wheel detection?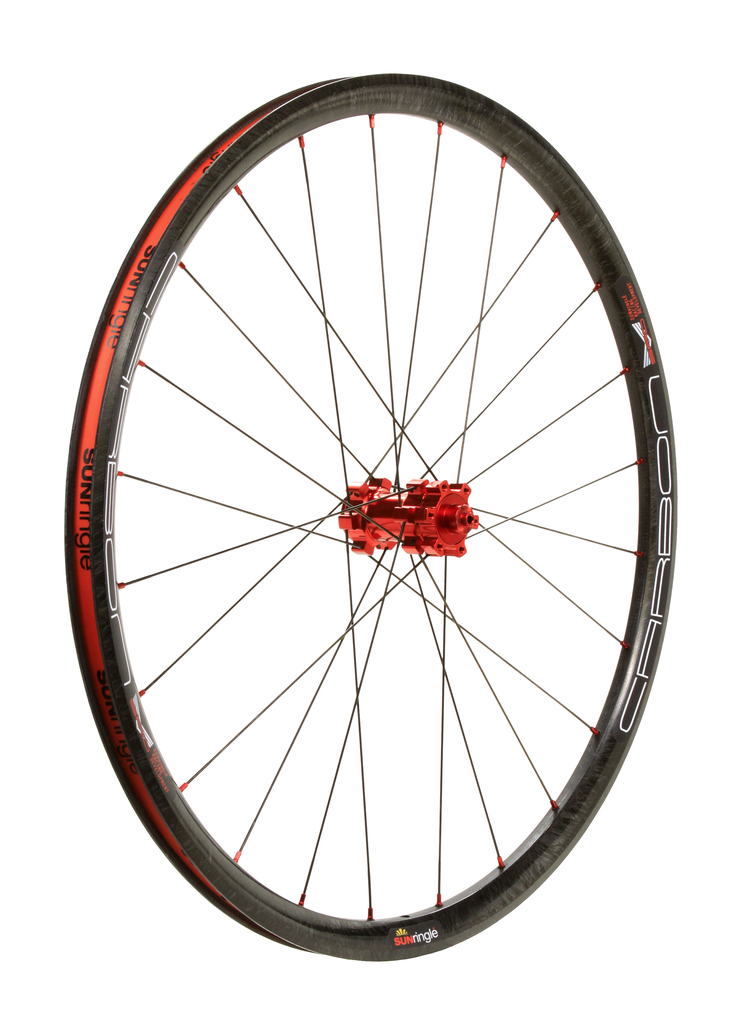
locate(80, 74, 677, 960)
